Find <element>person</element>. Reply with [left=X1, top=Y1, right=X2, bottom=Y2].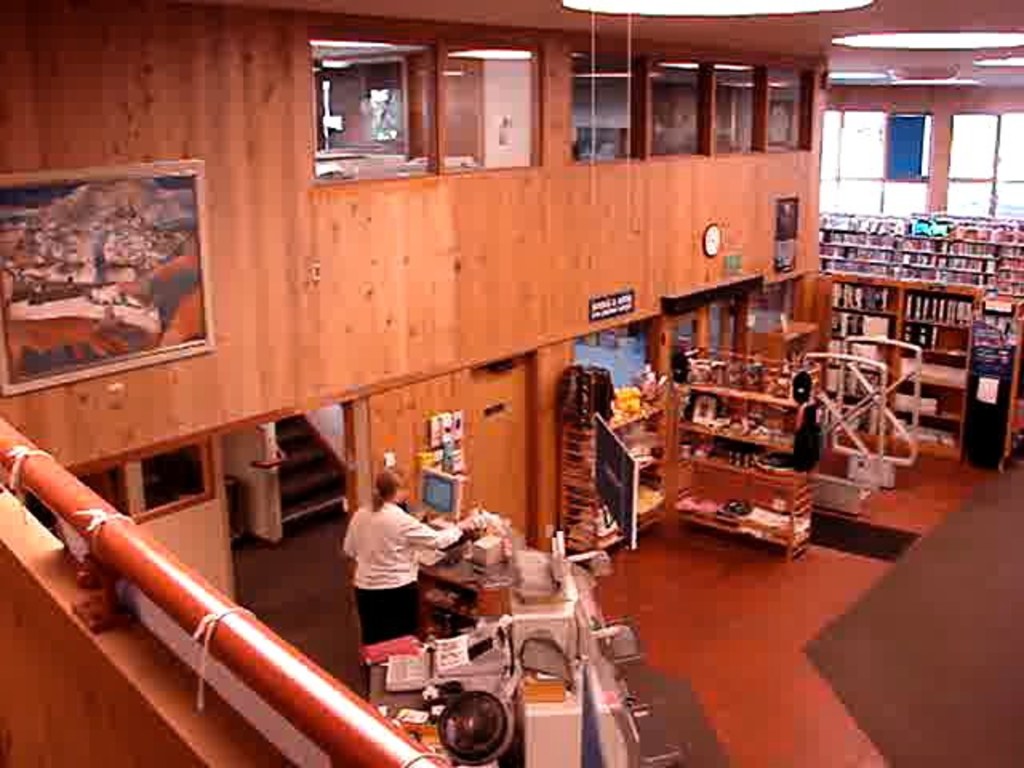
[left=333, top=472, right=434, bottom=675].
